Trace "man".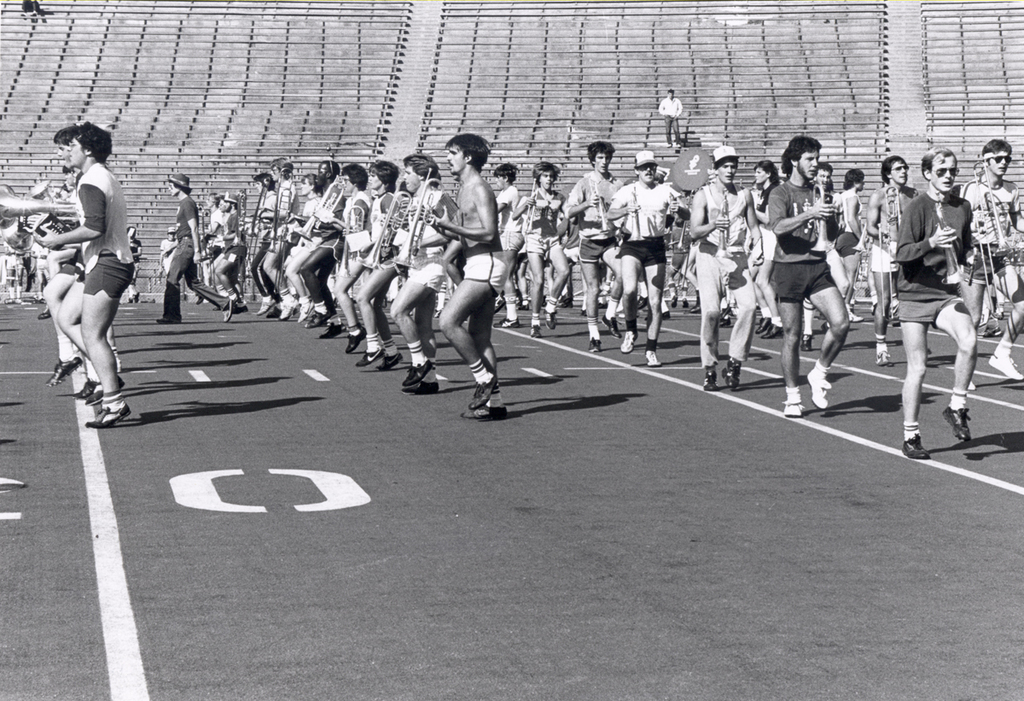
Traced to <box>688,148,765,392</box>.
